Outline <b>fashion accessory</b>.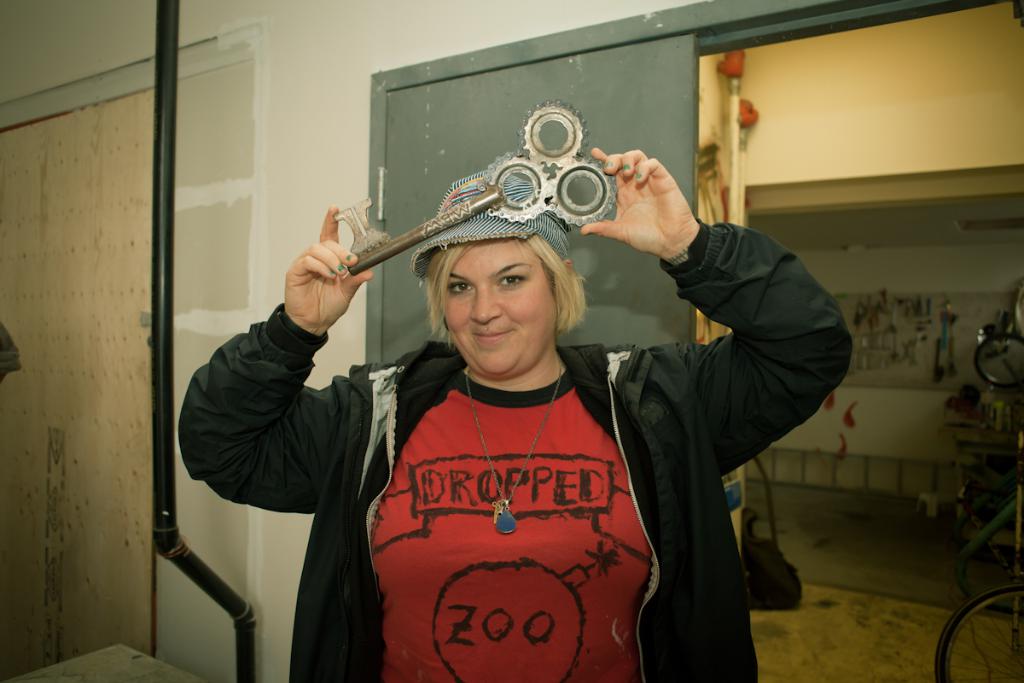
Outline: l=636, t=174, r=641, b=179.
